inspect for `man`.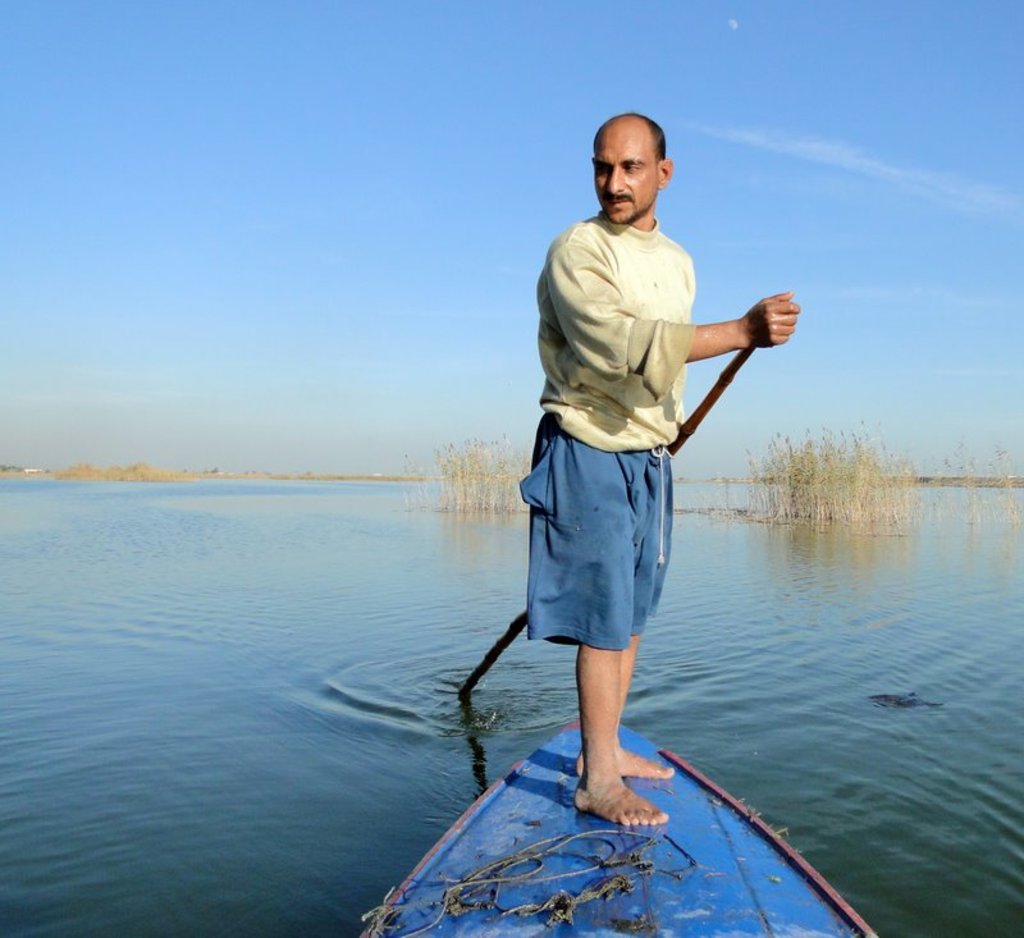
Inspection: [left=507, top=136, right=746, bottom=843].
